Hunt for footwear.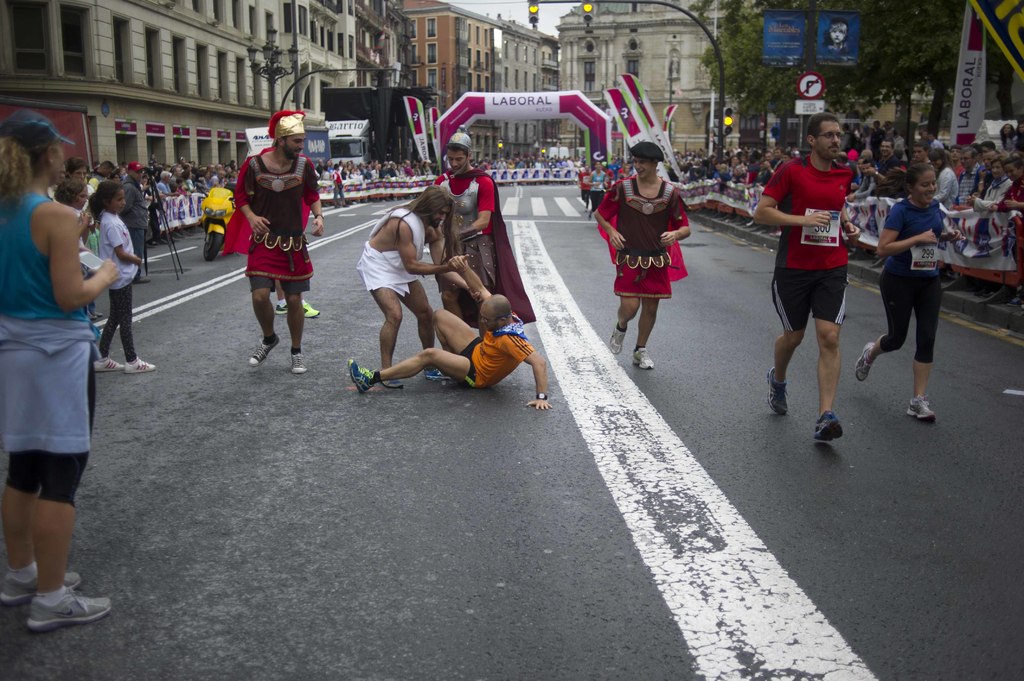
Hunted down at region(611, 324, 627, 356).
